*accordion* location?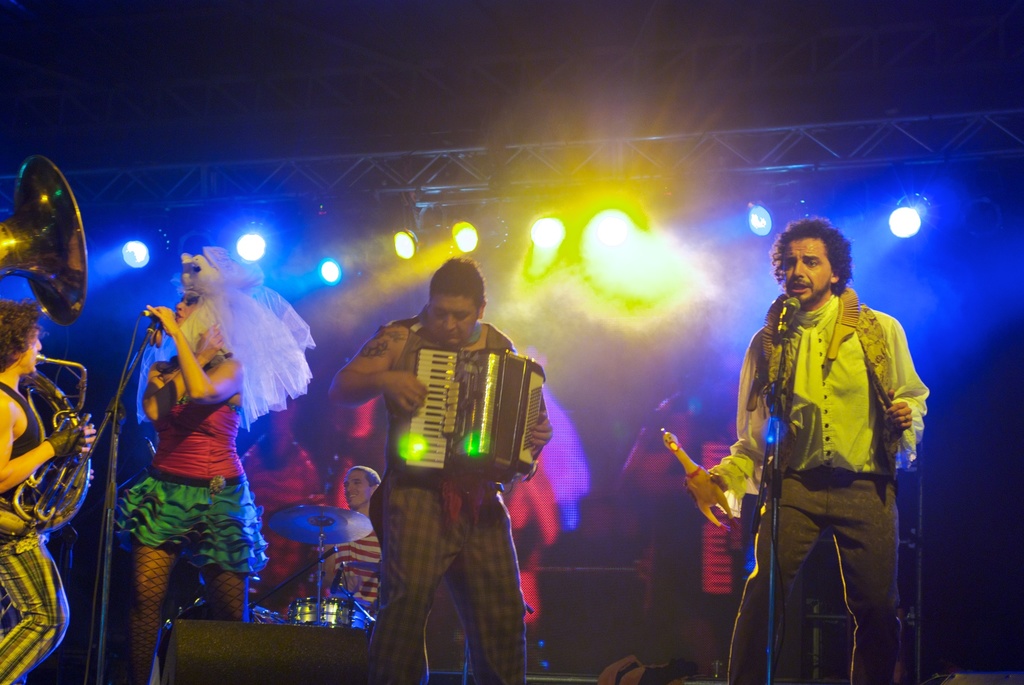
(x1=350, y1=319, x2=557, y2=581)
